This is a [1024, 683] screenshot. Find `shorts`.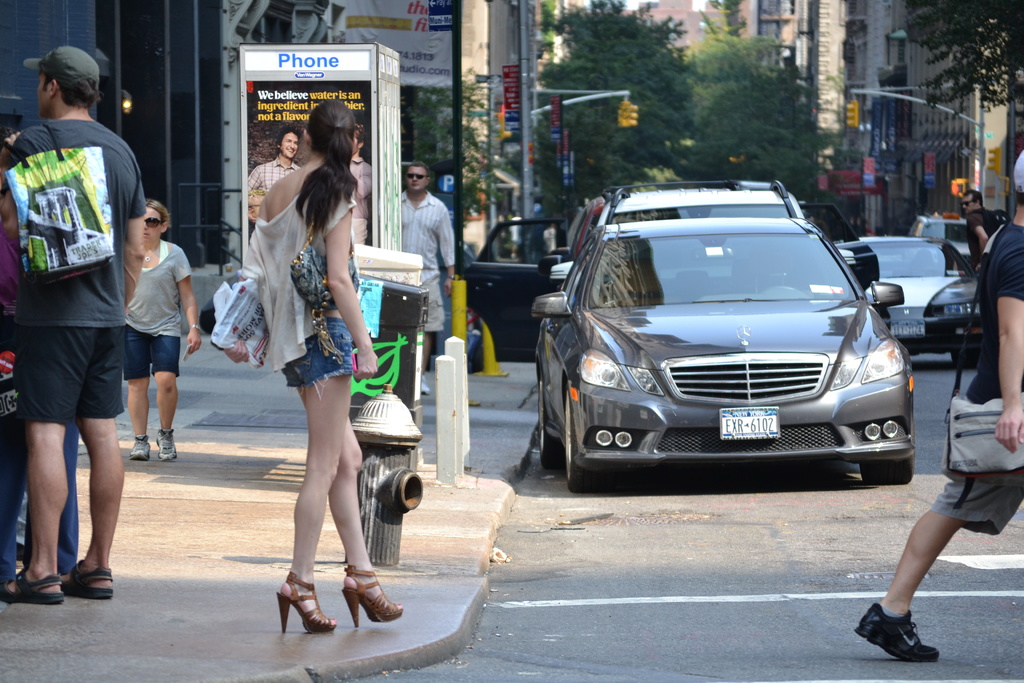
Bounding box: pyautogui.locateOnScreen(278, 313, 356, 399).
